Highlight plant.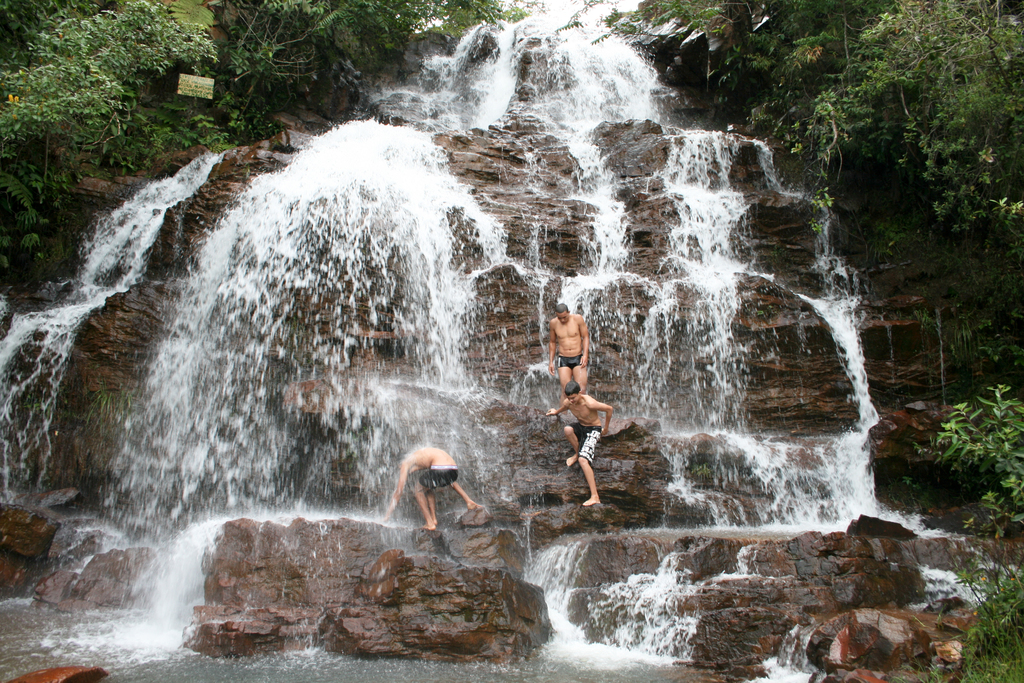
Highlighted region: BBox(70, 84, 289, 209).
